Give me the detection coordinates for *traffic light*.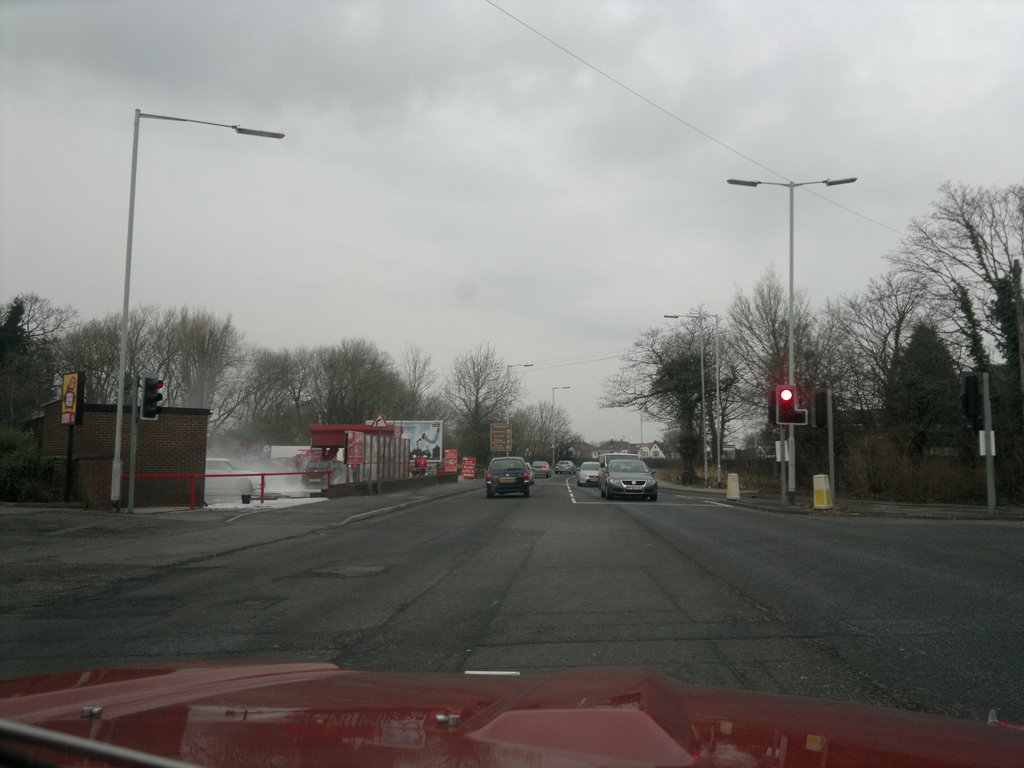
x1=776 y1=387 x2=807 y2=424.
